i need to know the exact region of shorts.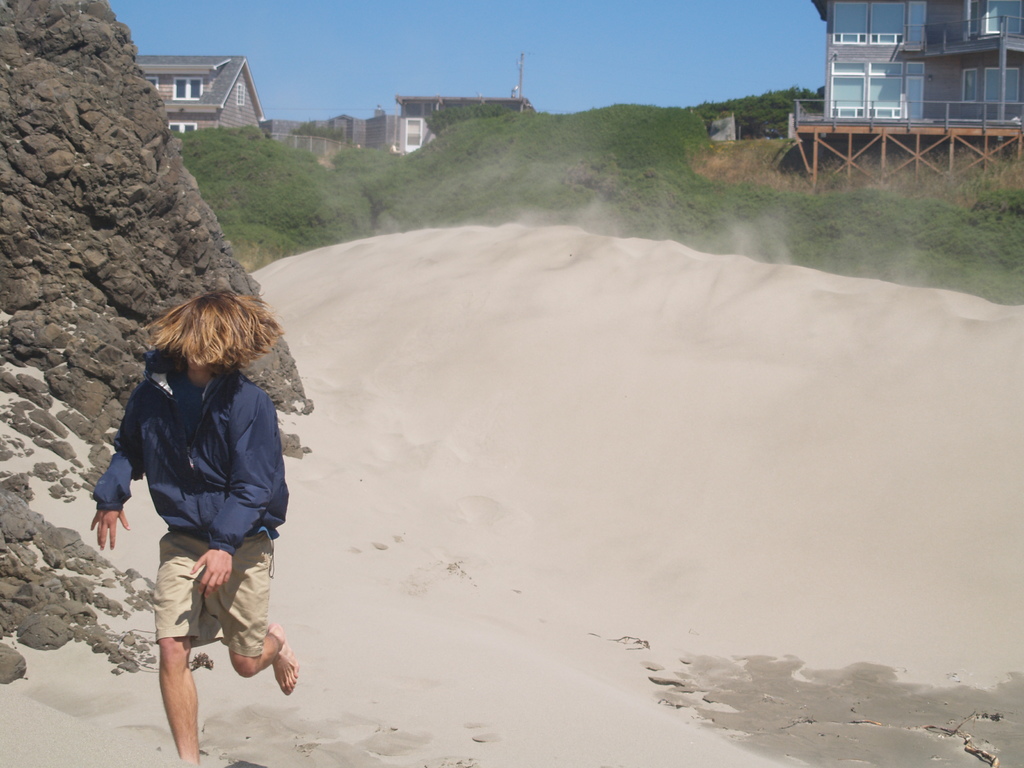
Region: 116,536,278,675.
